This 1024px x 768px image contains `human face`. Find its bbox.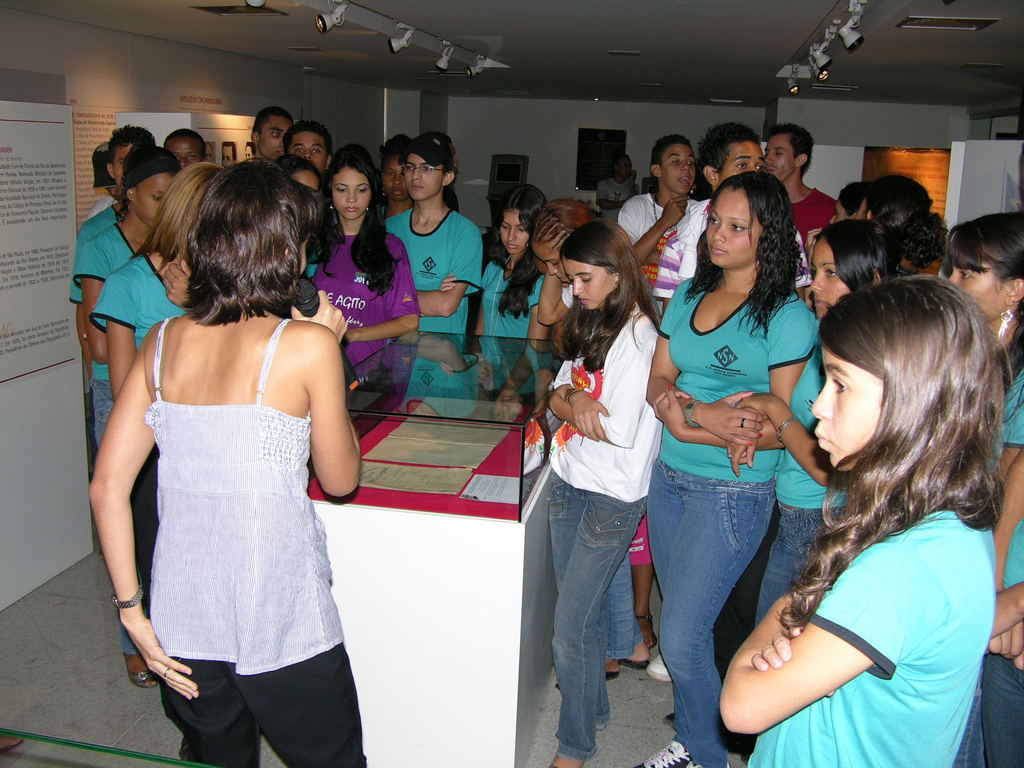
region(293, 133, 327, 170).
